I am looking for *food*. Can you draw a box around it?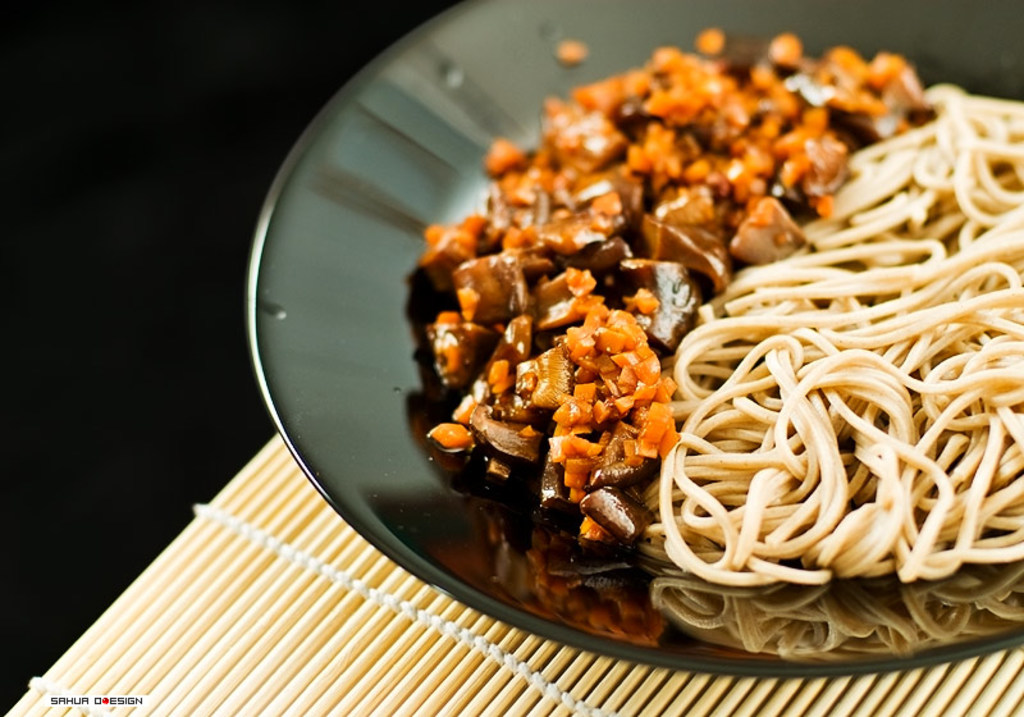
Sure, the bounding box is 375/44/996/654.
